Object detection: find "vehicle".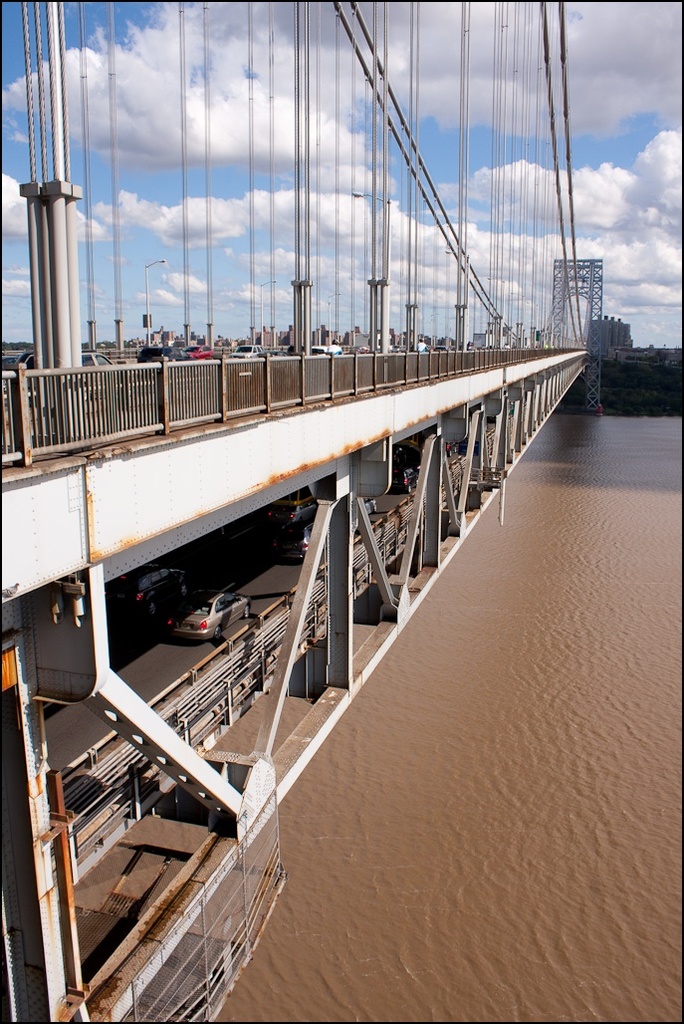
box=[391, 460, 418, 492].
